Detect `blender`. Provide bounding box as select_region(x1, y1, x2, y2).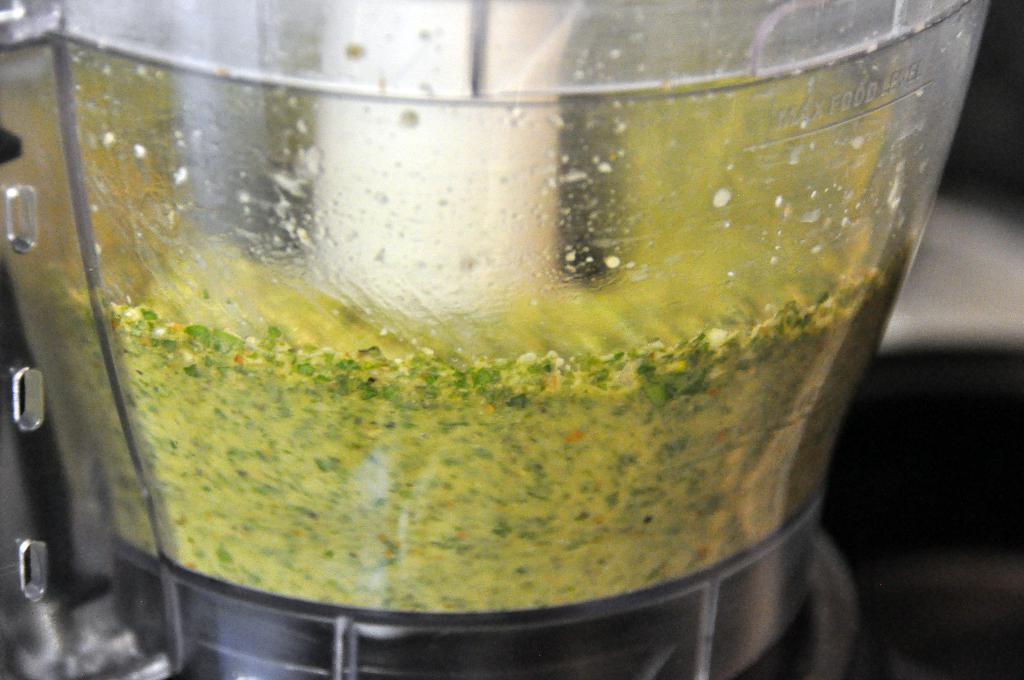
select_region(0, 0, 985, 679).
